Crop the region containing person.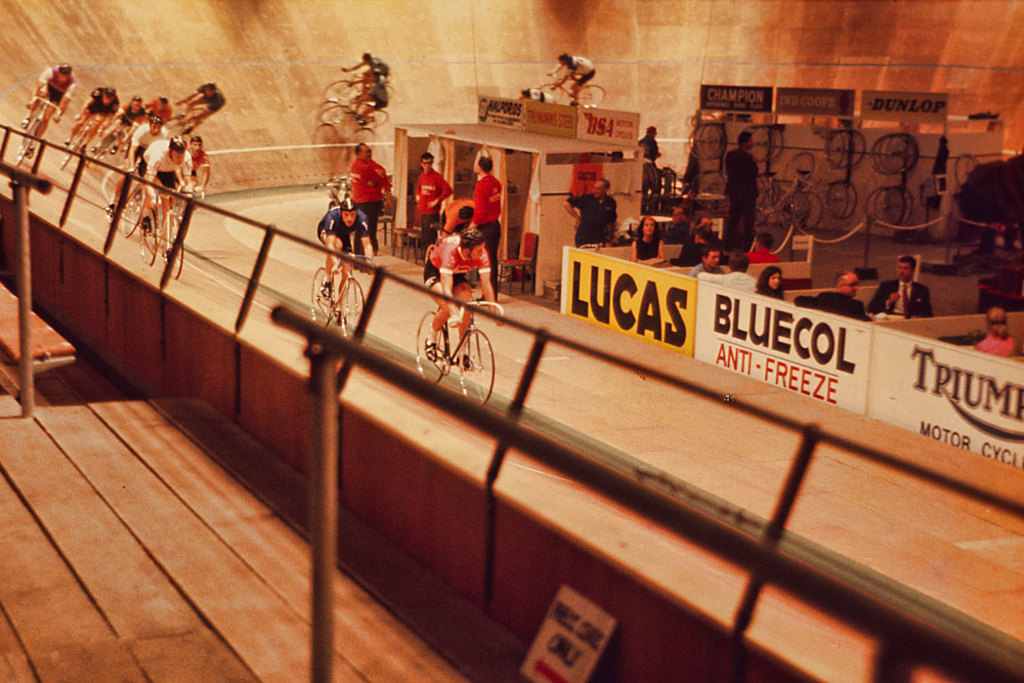
Crop region: detection(739, 229, 783, 262).
